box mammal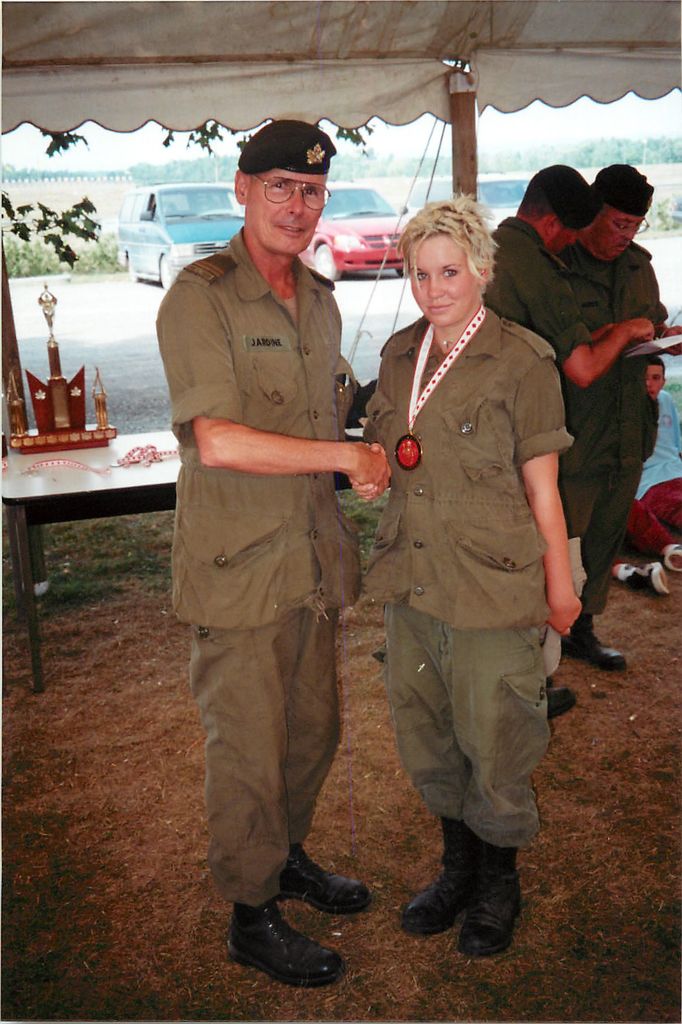
{"x1": 348, "y1": 121, "x2": 570, "y2": 999}
